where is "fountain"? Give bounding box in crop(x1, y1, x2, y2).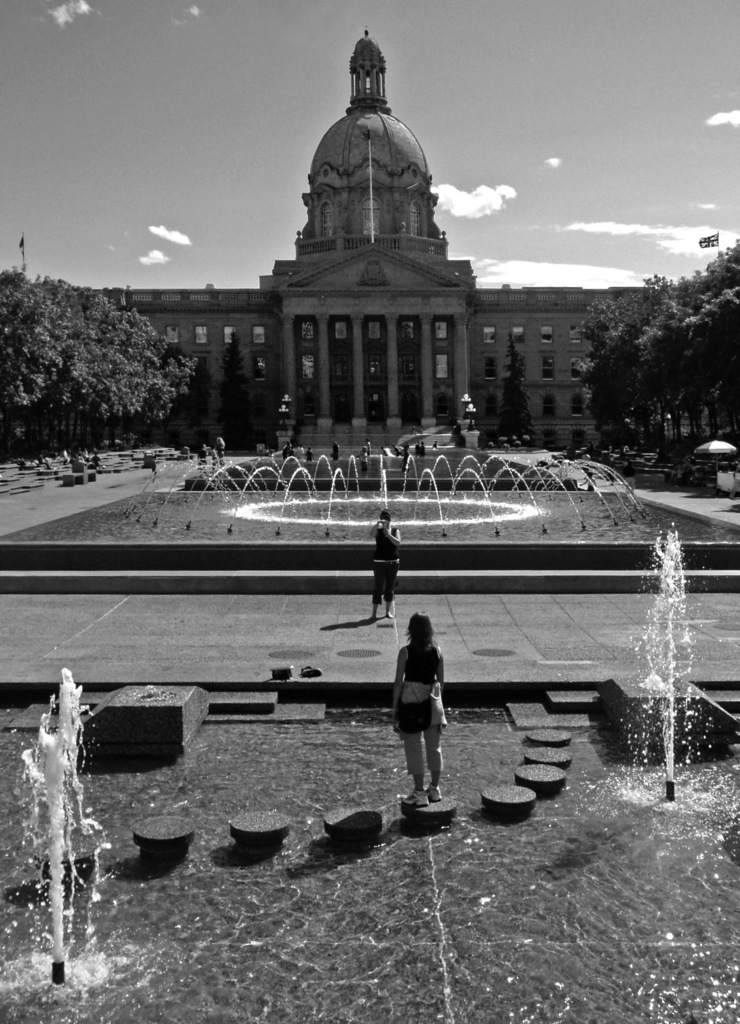
crop(10, 438, 739, 545).
